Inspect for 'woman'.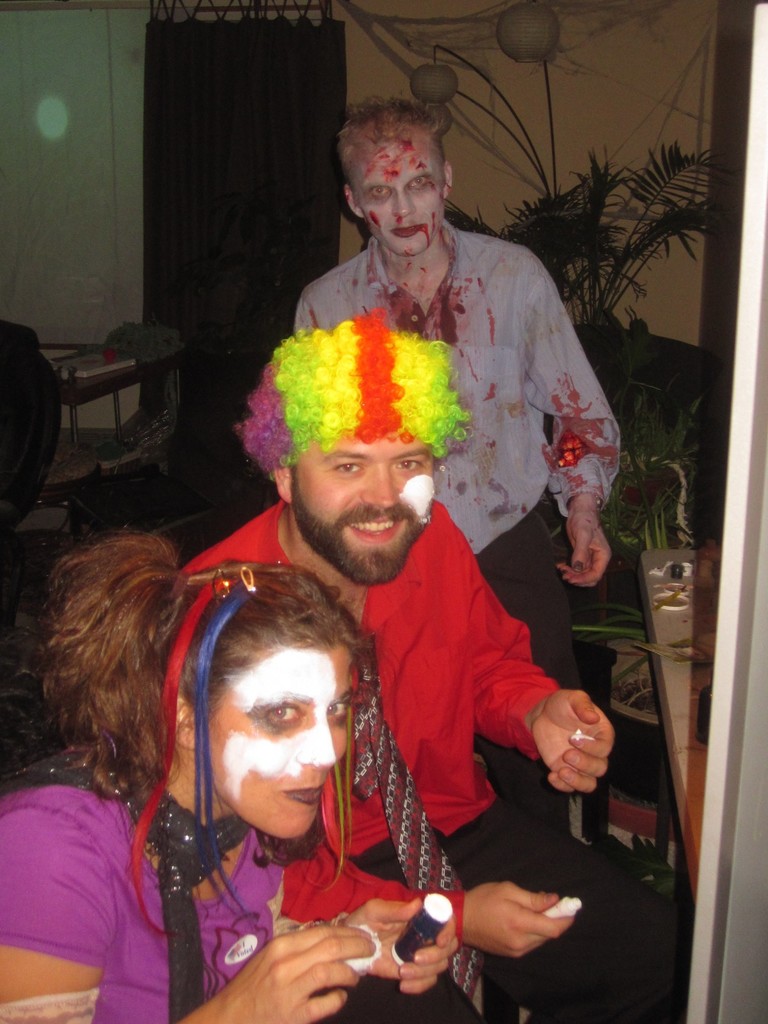
Inspection: bbox(44, 531, 479, 1018).
